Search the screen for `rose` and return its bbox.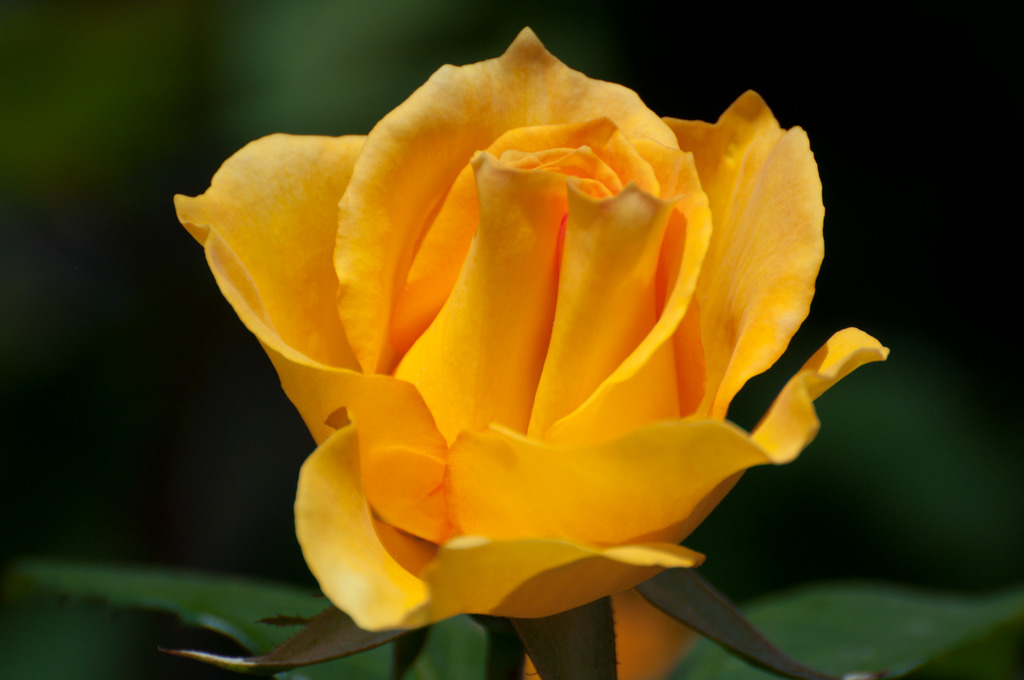
Found: 170,23,888,679.
